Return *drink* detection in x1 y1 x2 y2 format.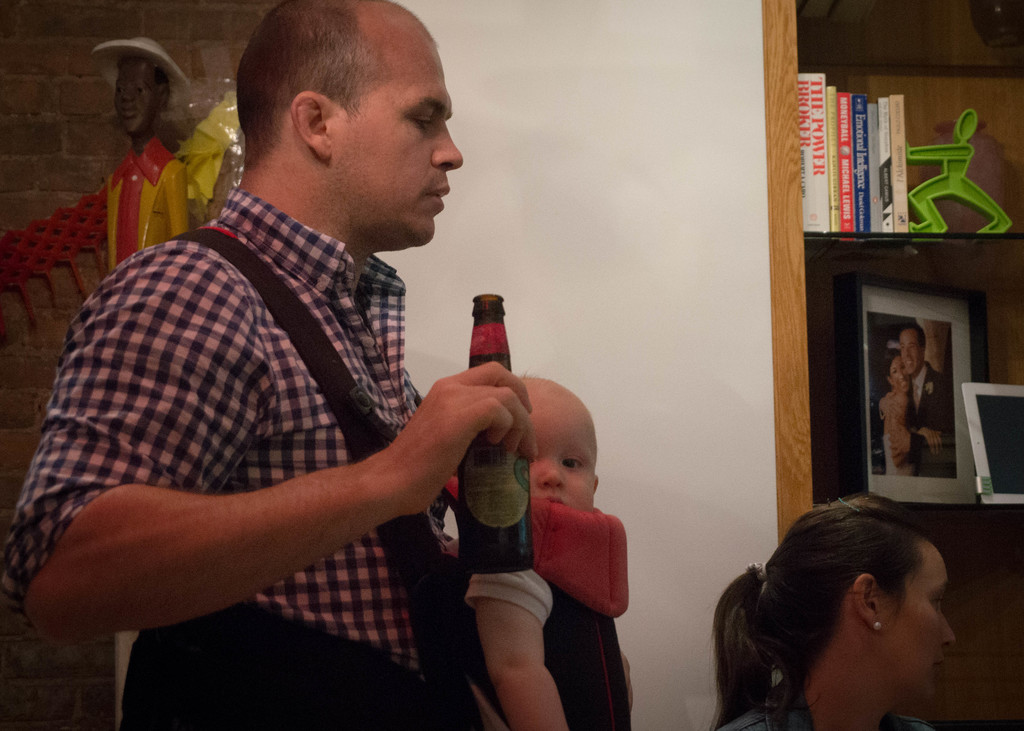
456 431 531 580.
